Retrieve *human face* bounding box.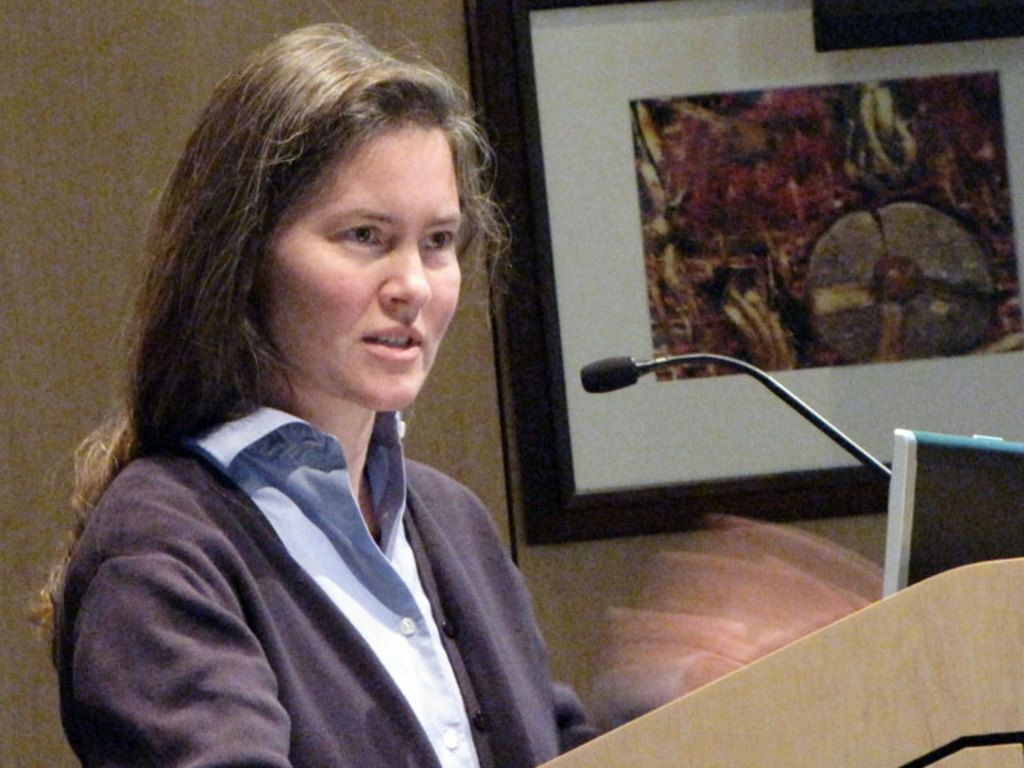
Bounding box: [left=271, top=124, right=463, bottom=419].
